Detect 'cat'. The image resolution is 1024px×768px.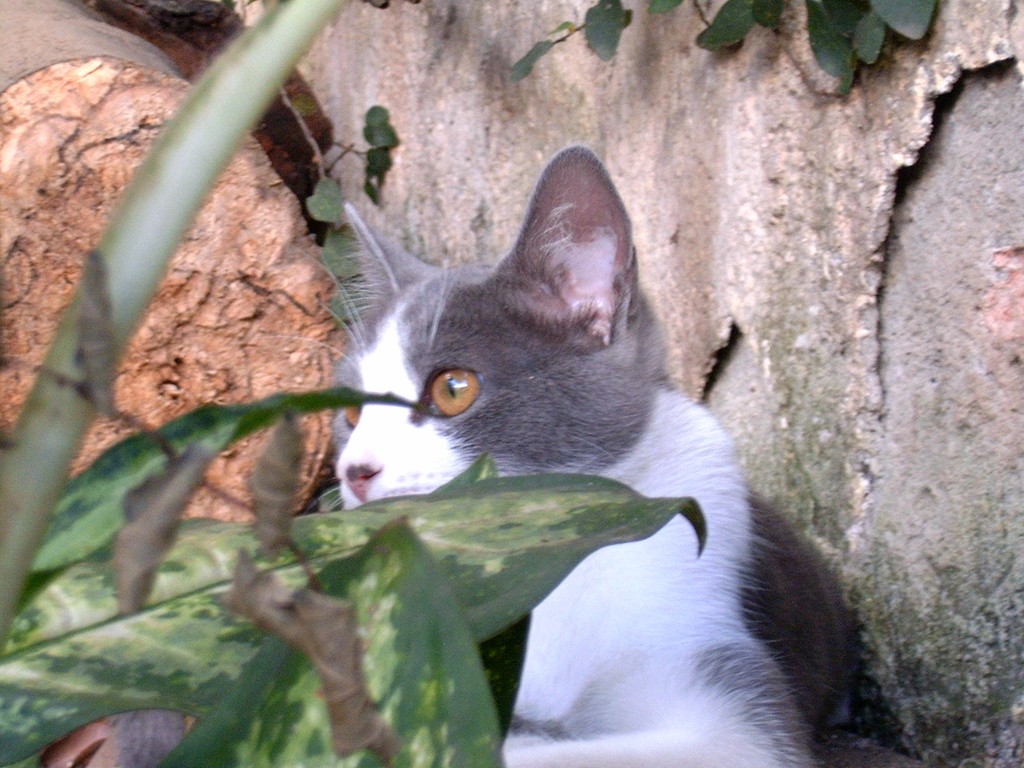
detection(266, 132, 925, 767).
